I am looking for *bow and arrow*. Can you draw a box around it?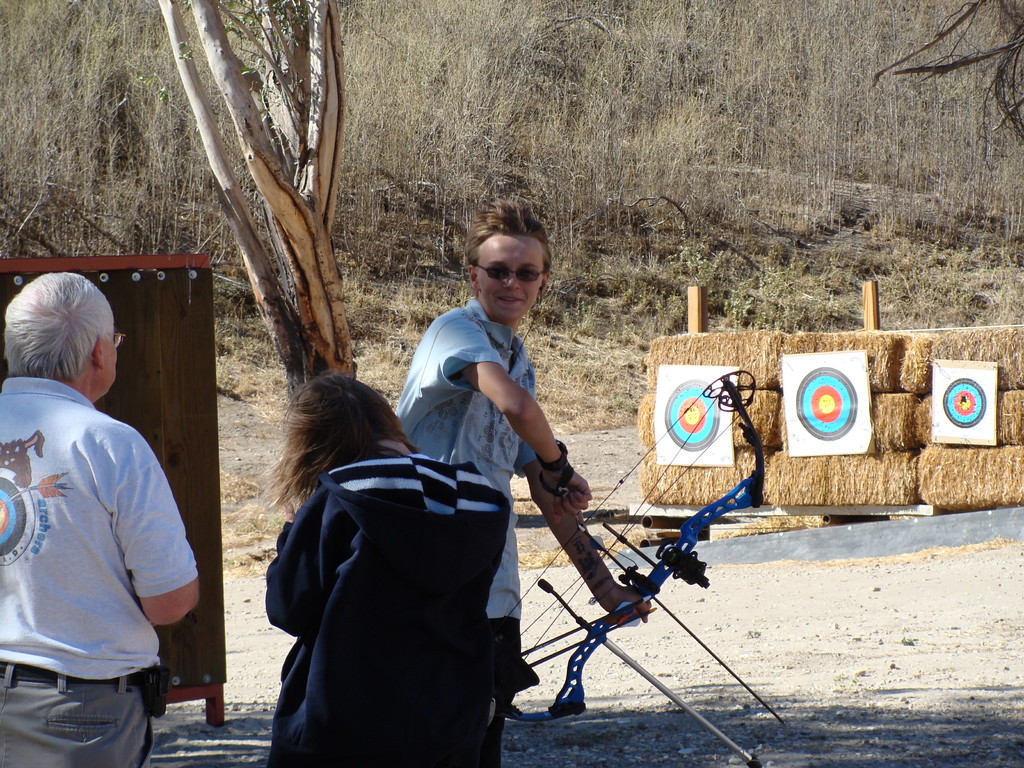
Sure, the bounding box is {"left": 506, "top": 364, "right": 783, "bottom": 720}.
